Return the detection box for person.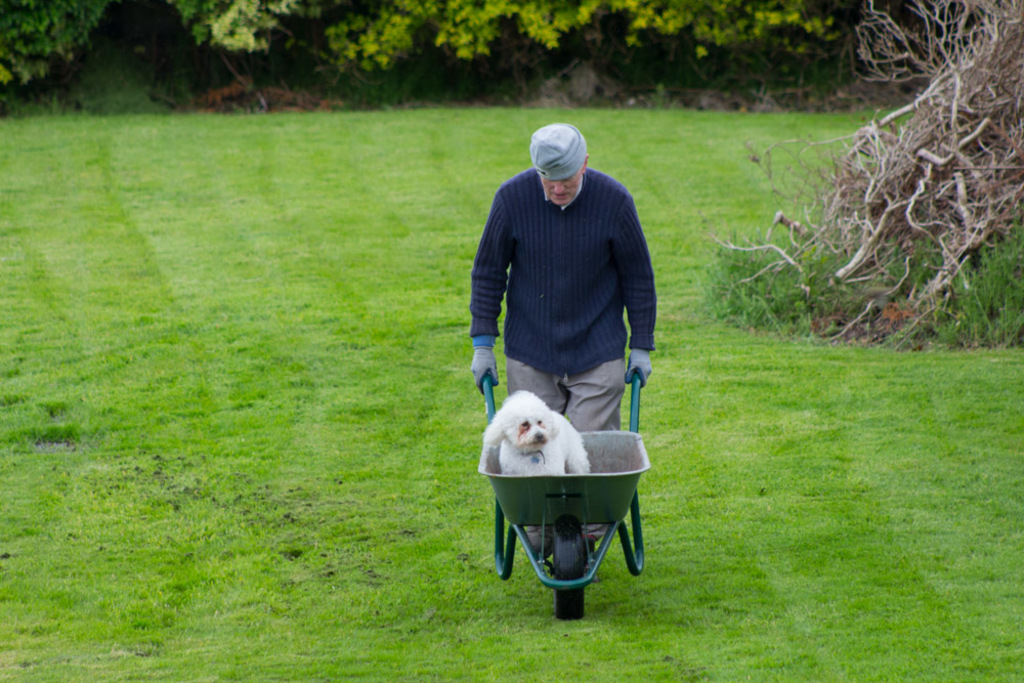
rect(464, 119, 658, 574).
